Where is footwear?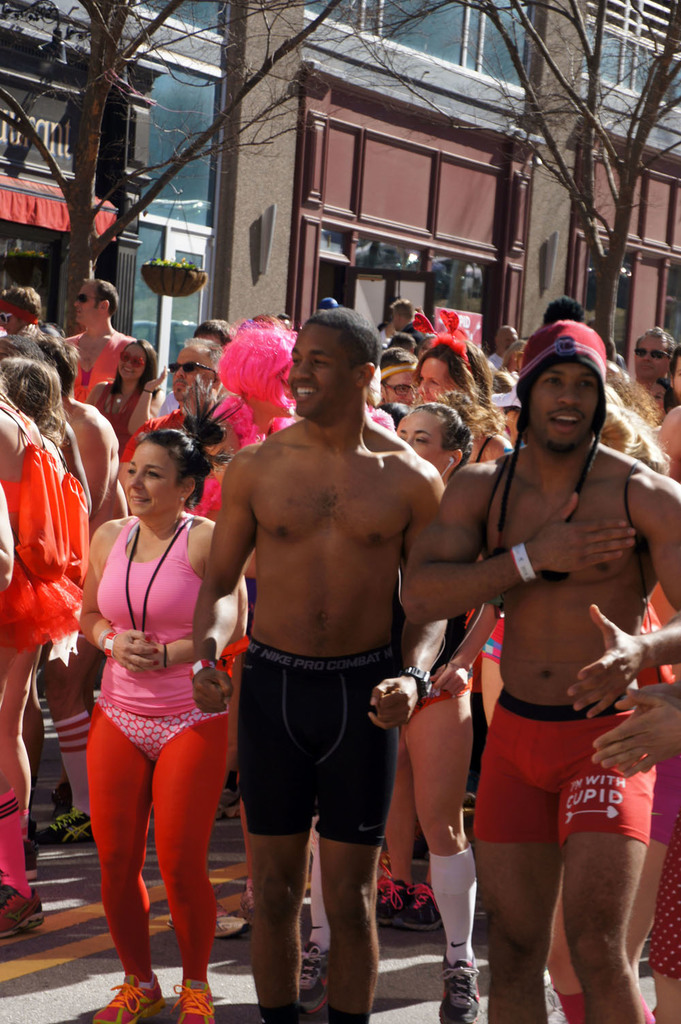
<region>92, 981, 163, 1023</region>.
